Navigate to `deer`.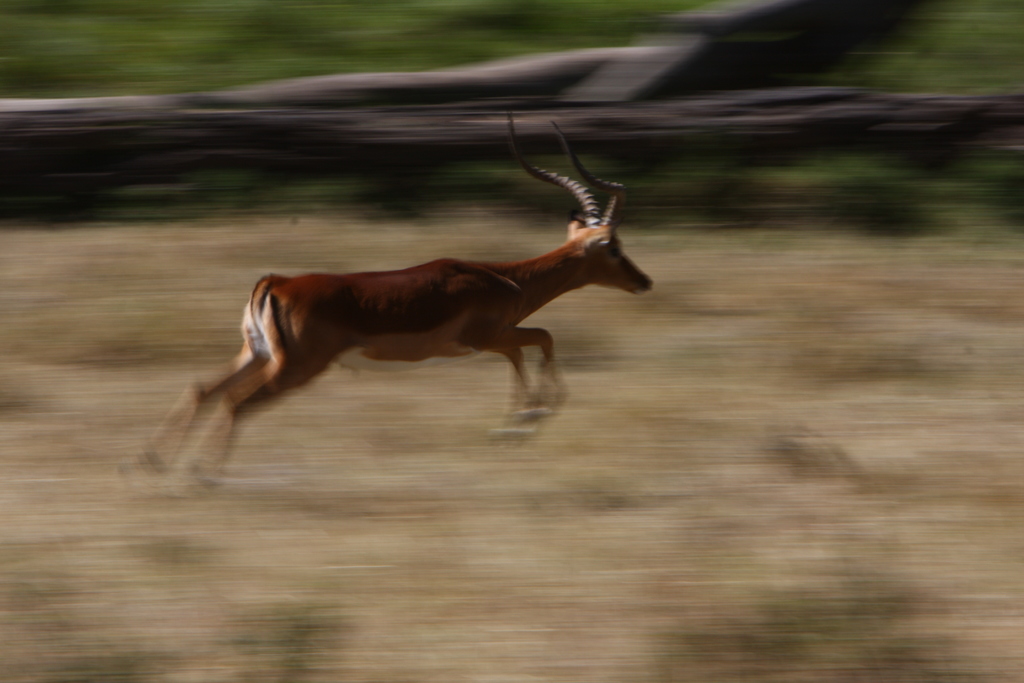
Navigation target: BBox(116, 110, 657, 498).
